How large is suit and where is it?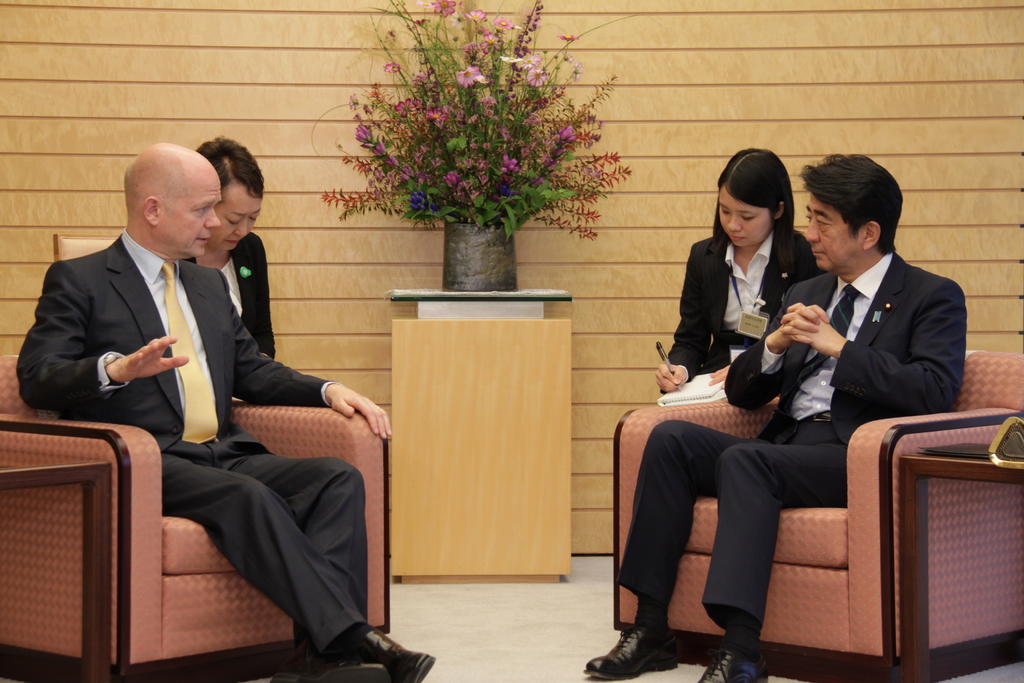
Bounding box: x1=654, y1=230, x2=830, y2=397.
